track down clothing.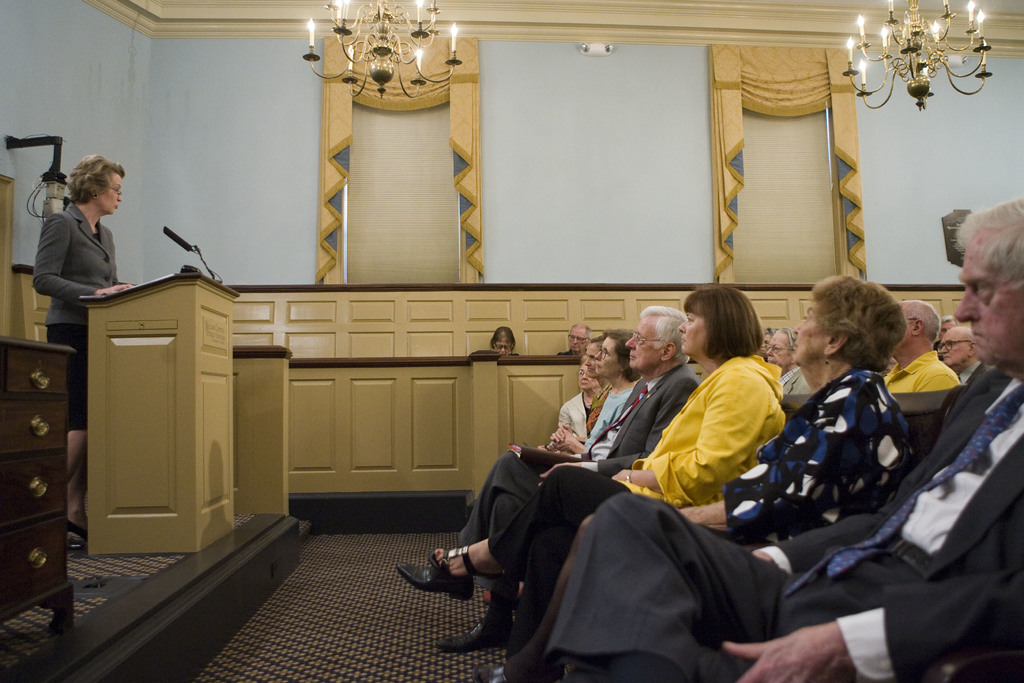
Tracked to x1=32 y1=201 x2=113 y2=434.
